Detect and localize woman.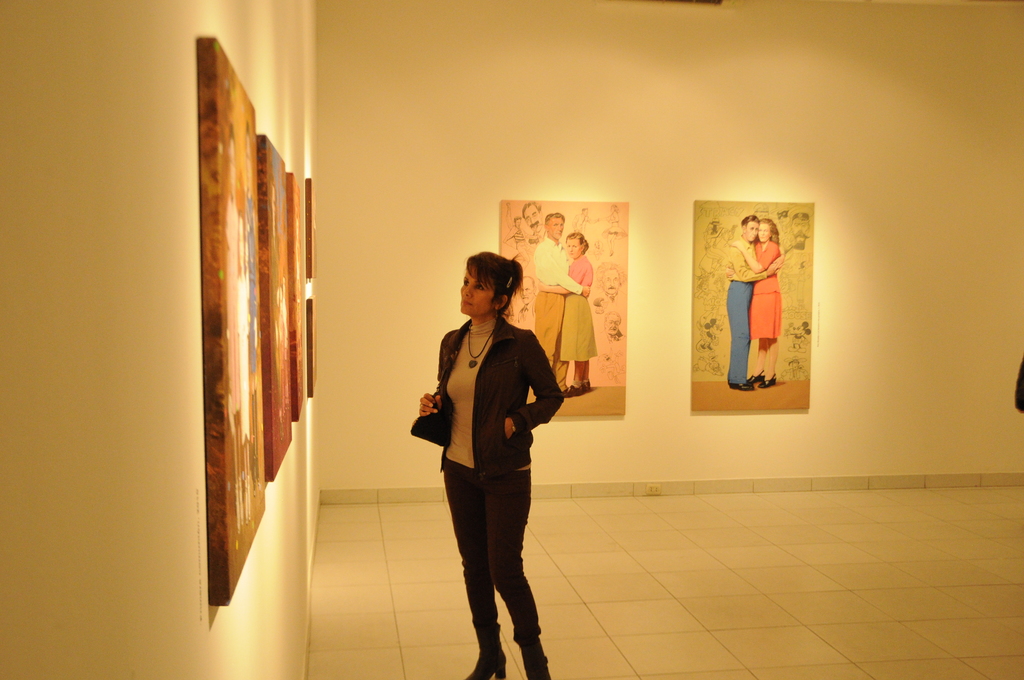
Localized at [724,216,783,389].
